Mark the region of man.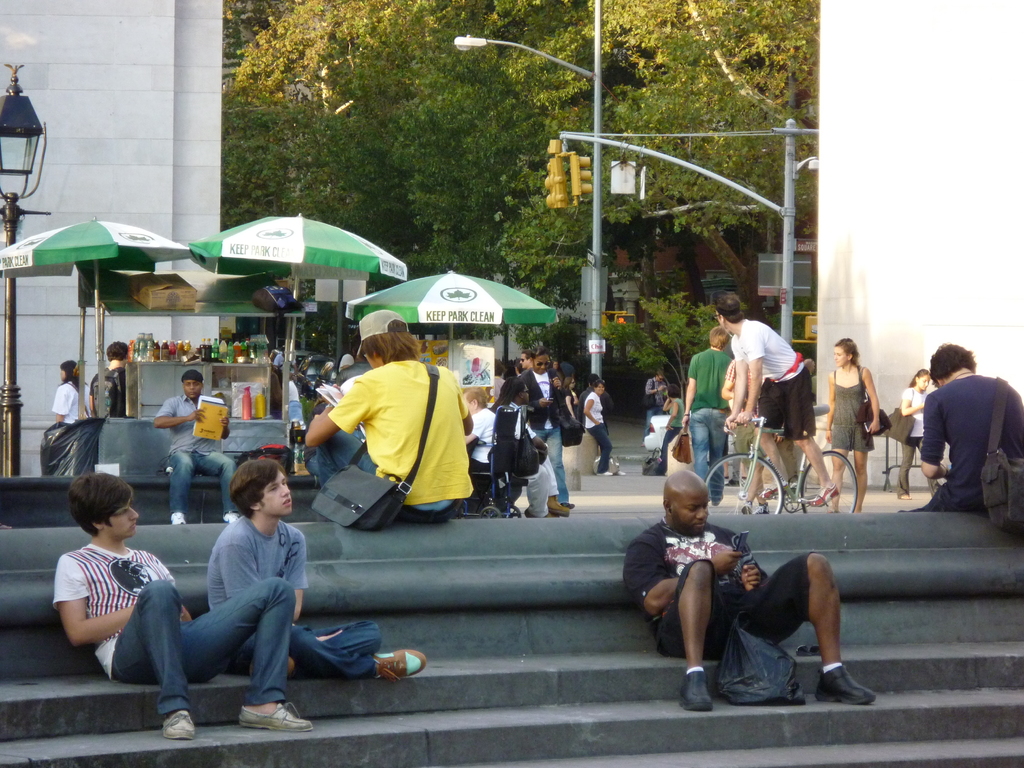
Region: locate(682, 325, 737, 501).
